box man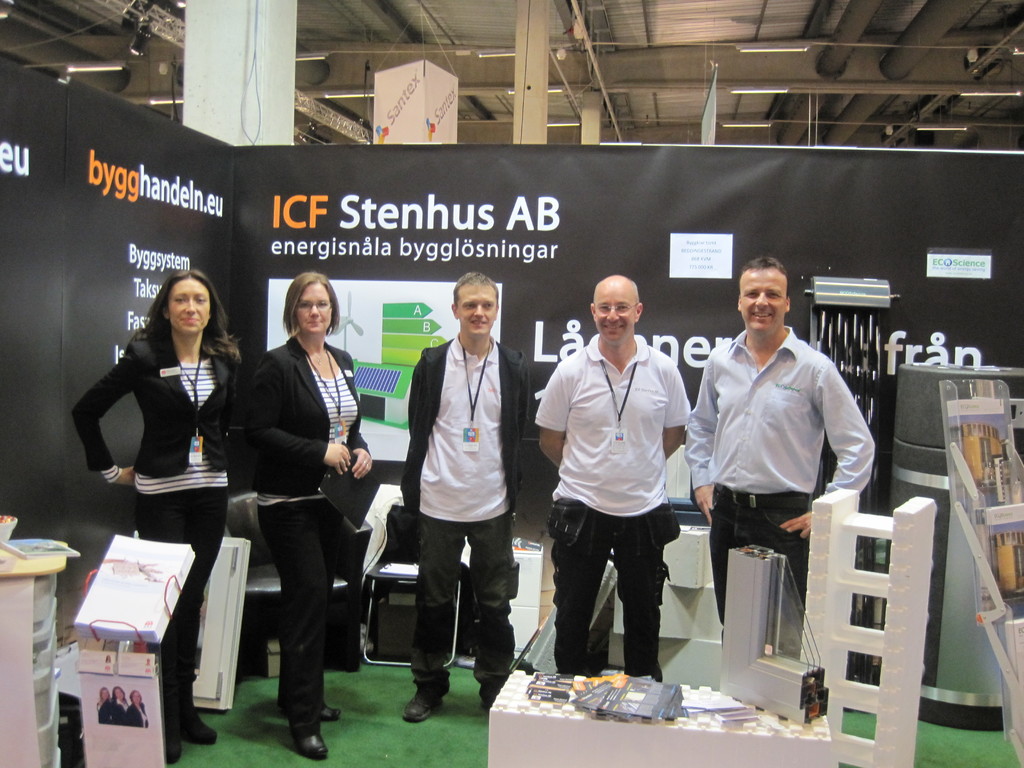
529,268,700,711
